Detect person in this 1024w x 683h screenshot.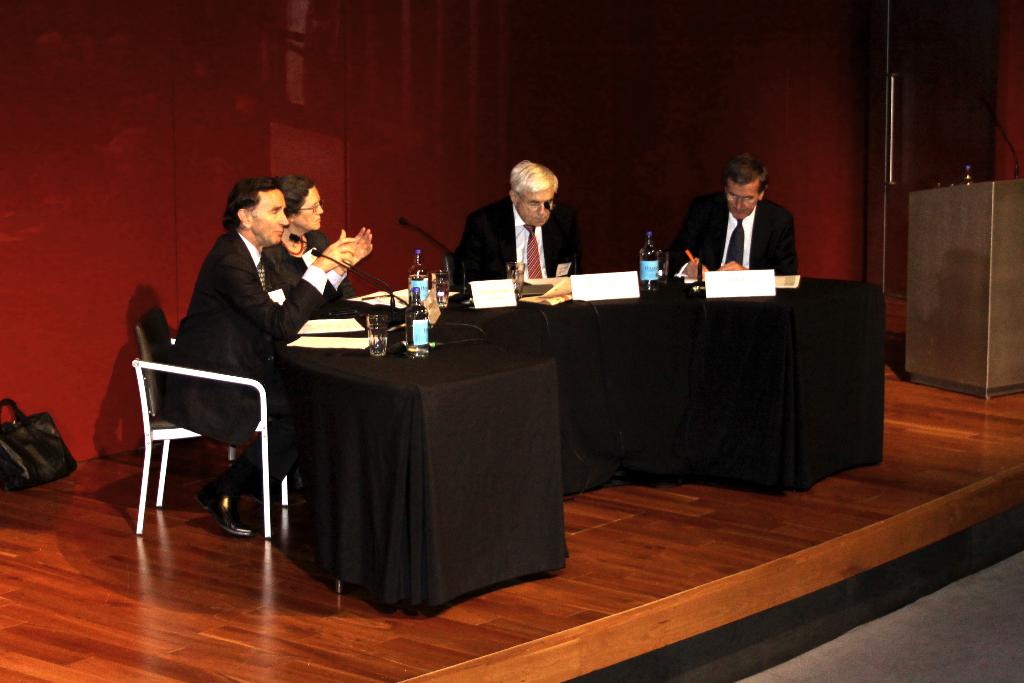
Detection: [left=699, top=145, right=804, bottom=291].
